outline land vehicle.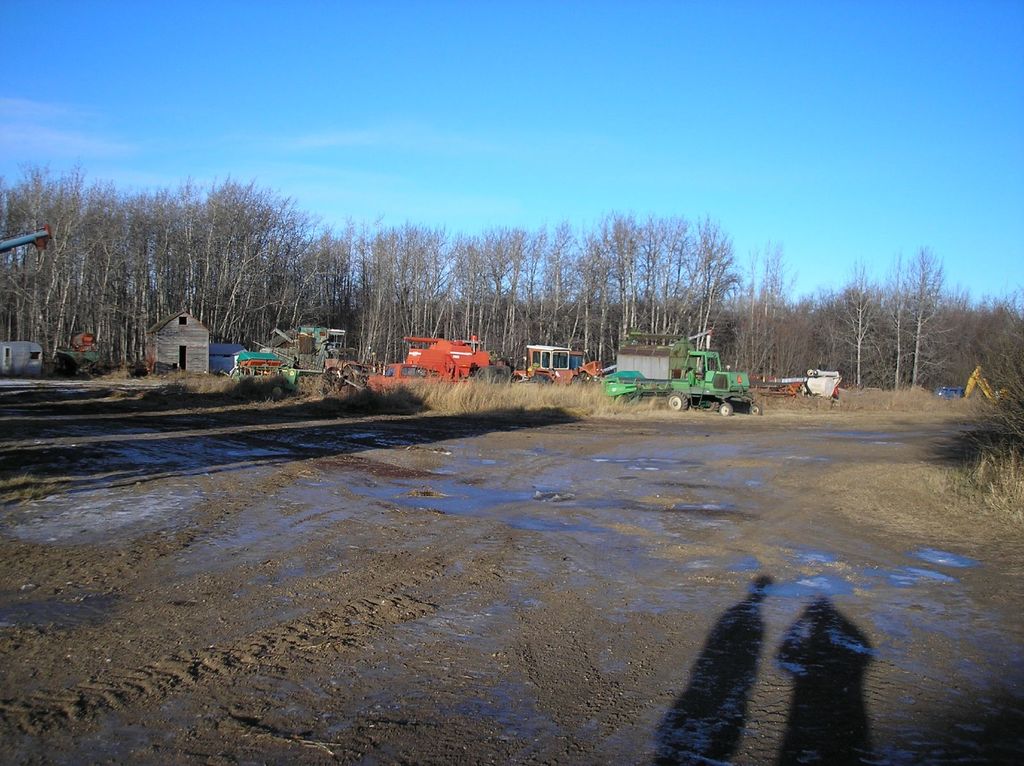
Outline: x1=514, y1=344, x2=606, y2=379.
